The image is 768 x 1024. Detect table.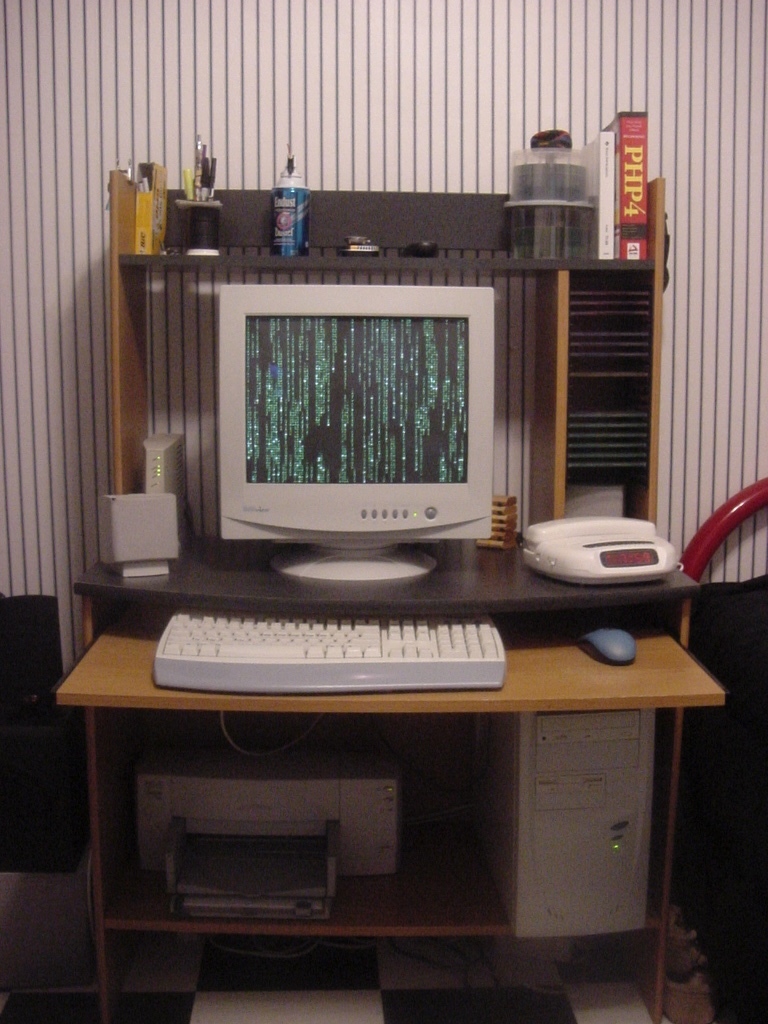
Detection: 51:369:720:981.
